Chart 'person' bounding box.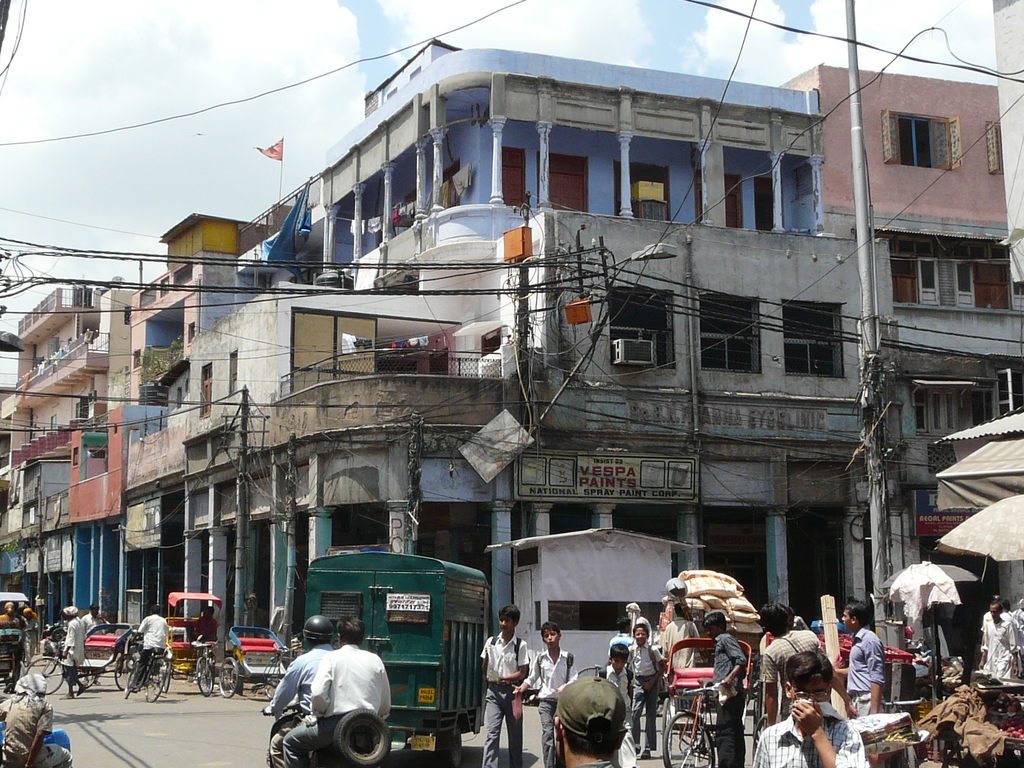
Charted: <bbox>626, 626, 671, 755</bbox>.
